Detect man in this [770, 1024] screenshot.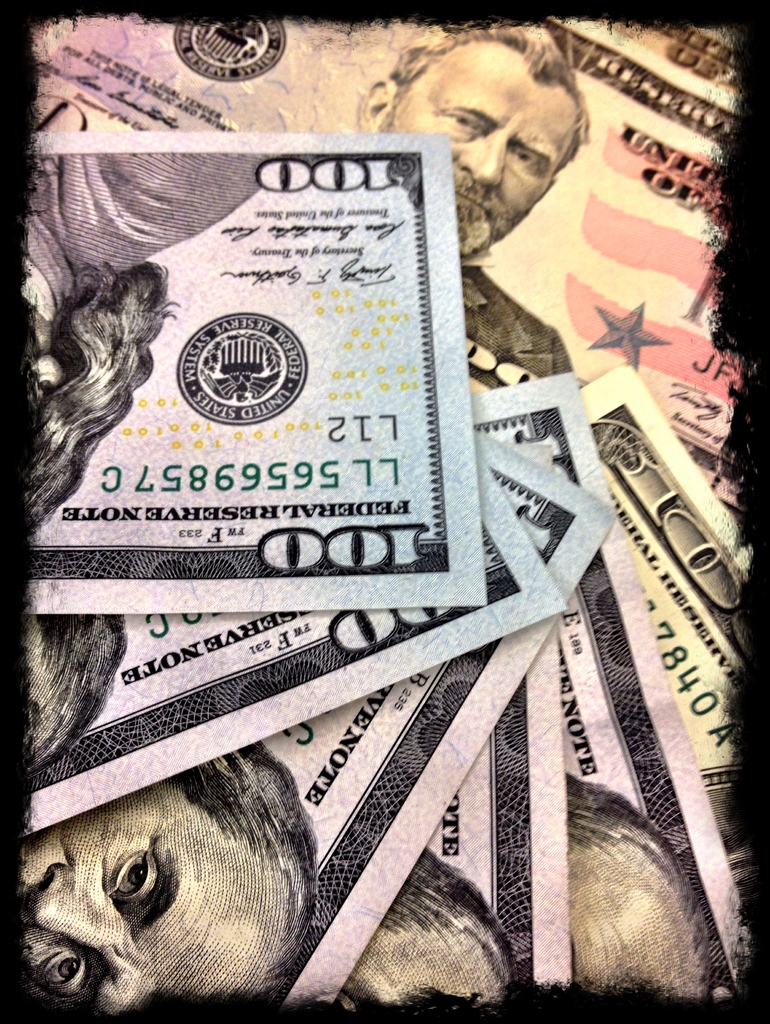
Detection: crop(336, 846, 516, 1018).
